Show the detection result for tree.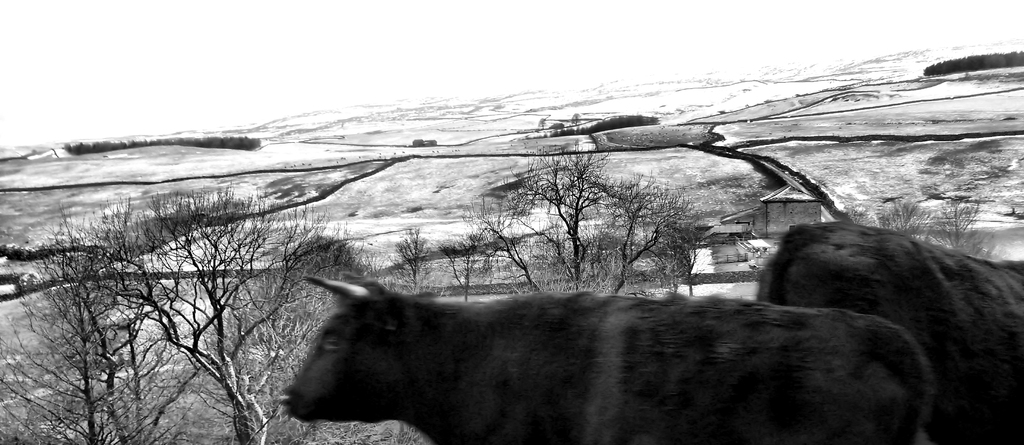
select_region(535, 117, 547, 130).
